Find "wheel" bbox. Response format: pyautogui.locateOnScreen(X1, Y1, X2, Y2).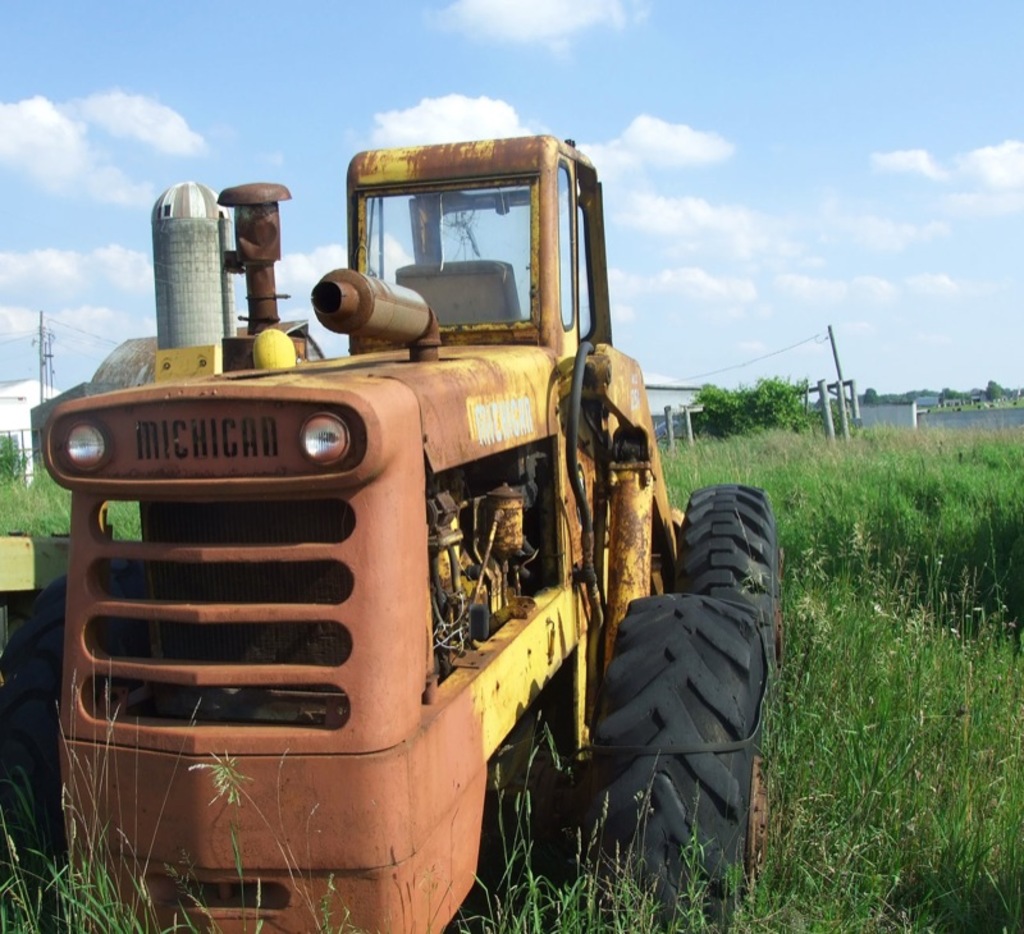
pyautogui.locateOnScreen(0, 572, 157, 933).
